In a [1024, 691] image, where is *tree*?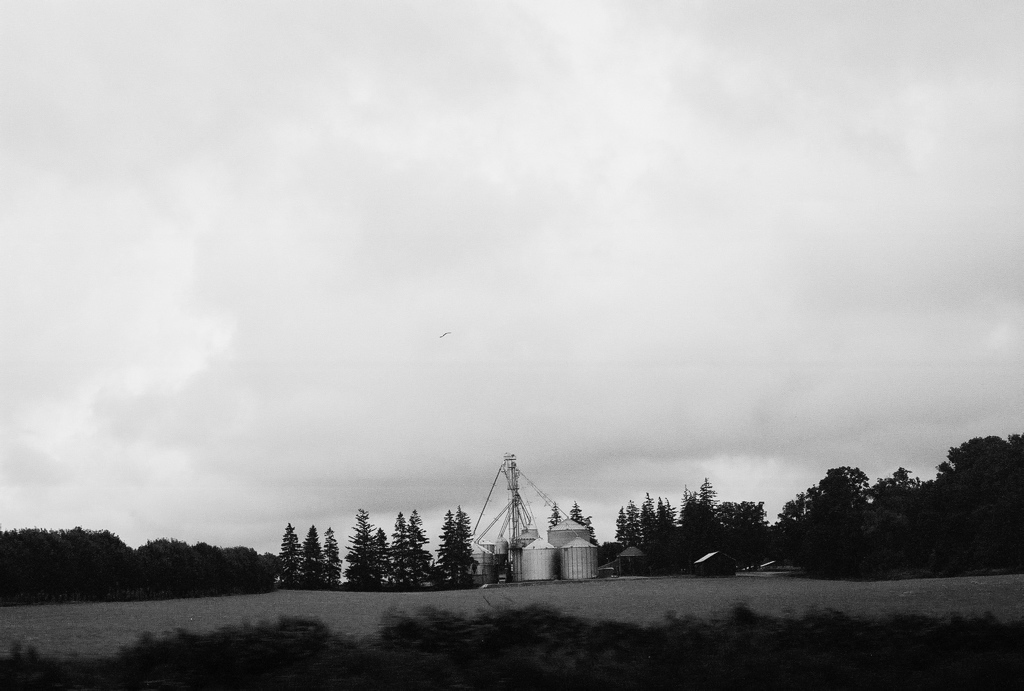
[left=320, top=528, right=340, bottom=586].
